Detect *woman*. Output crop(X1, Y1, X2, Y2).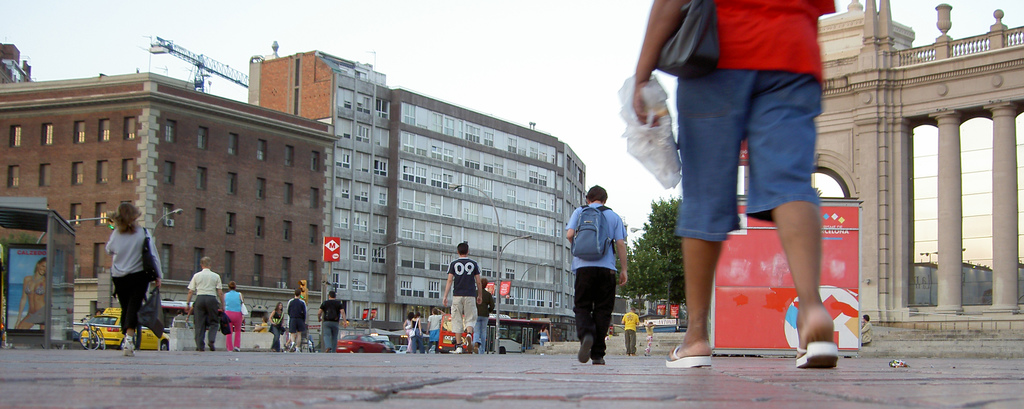
crop(216, 279, 248, 353).
